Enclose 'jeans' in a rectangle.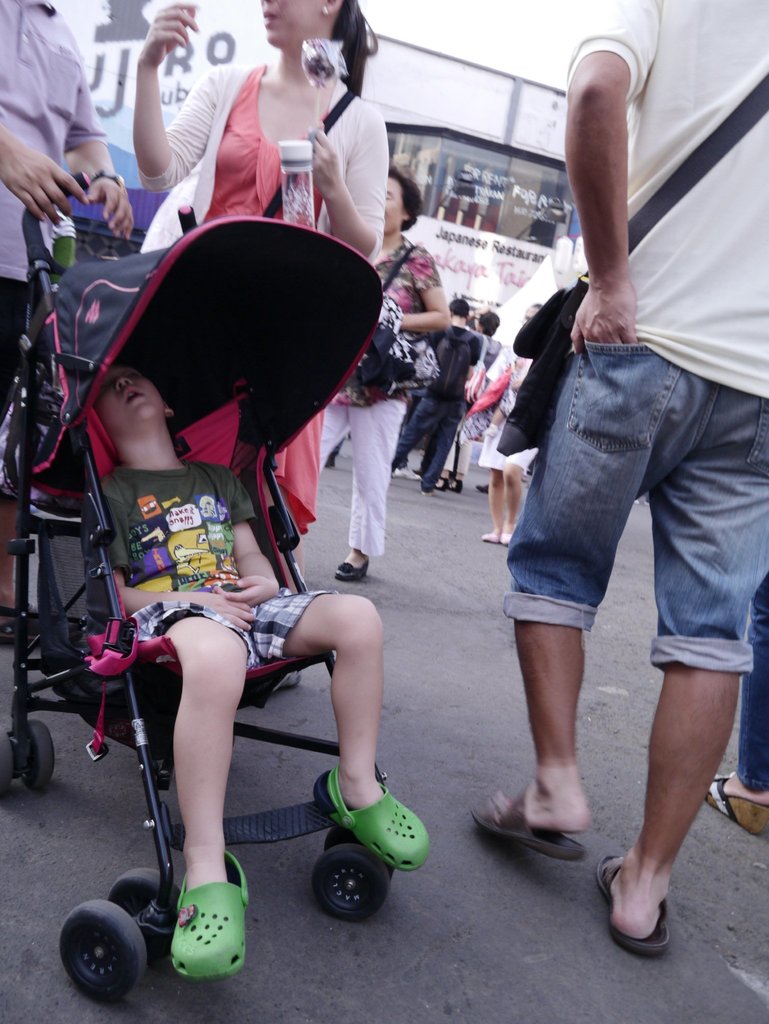
736, 580, 768, 791.
